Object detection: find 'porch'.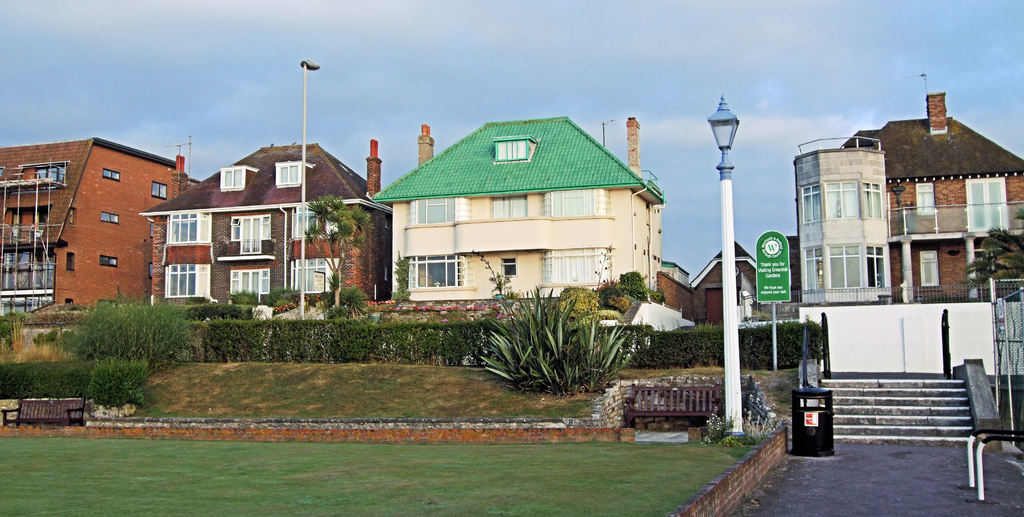
crop(757, 287, 1023, 328).
